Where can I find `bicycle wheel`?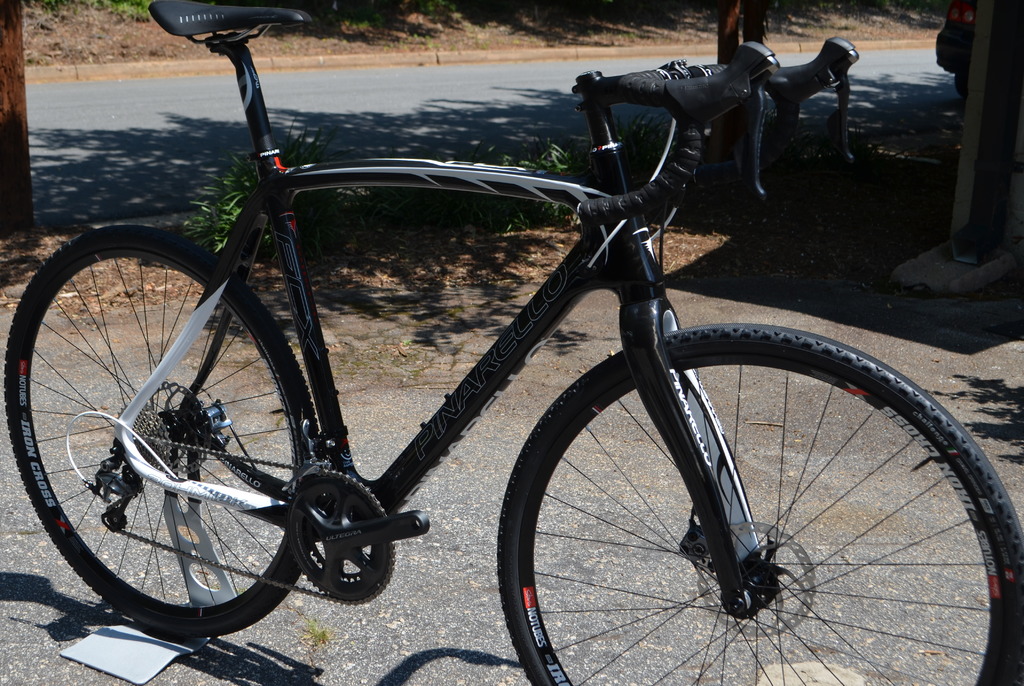
You can find it at 500 318 1023 685.
